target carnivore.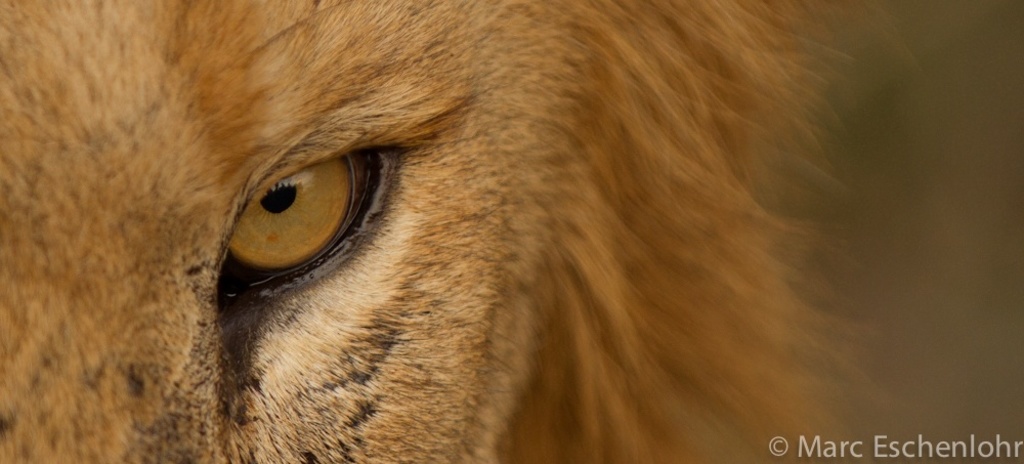
Target region: (0,2,1023,463).
